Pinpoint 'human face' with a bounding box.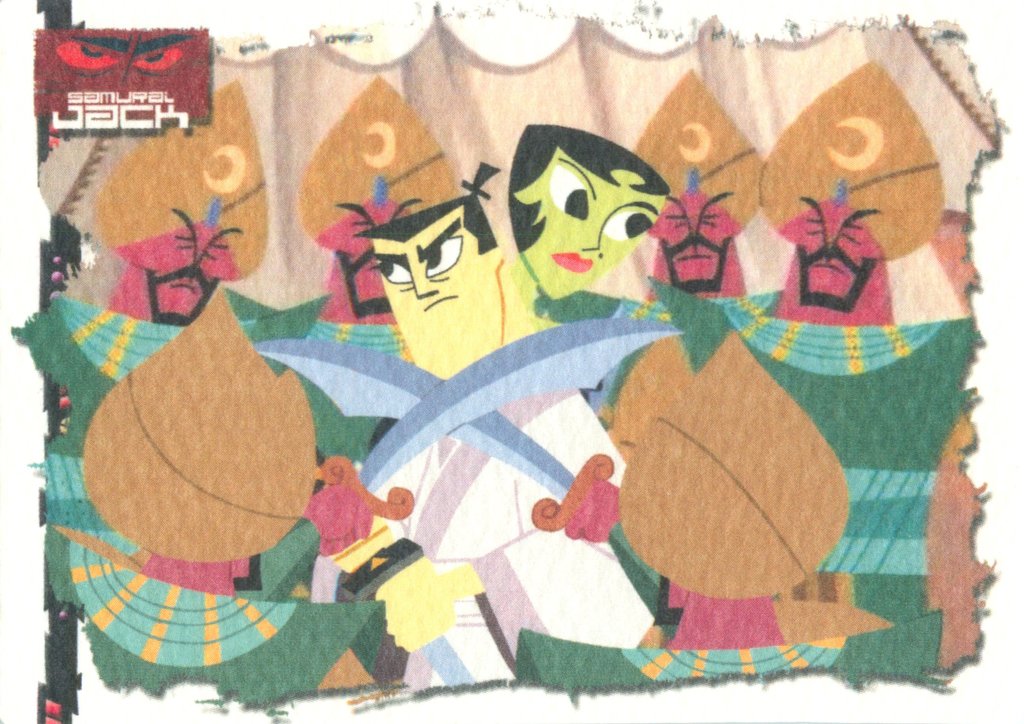
[left=783, top=190, right=890, bottom=305].
